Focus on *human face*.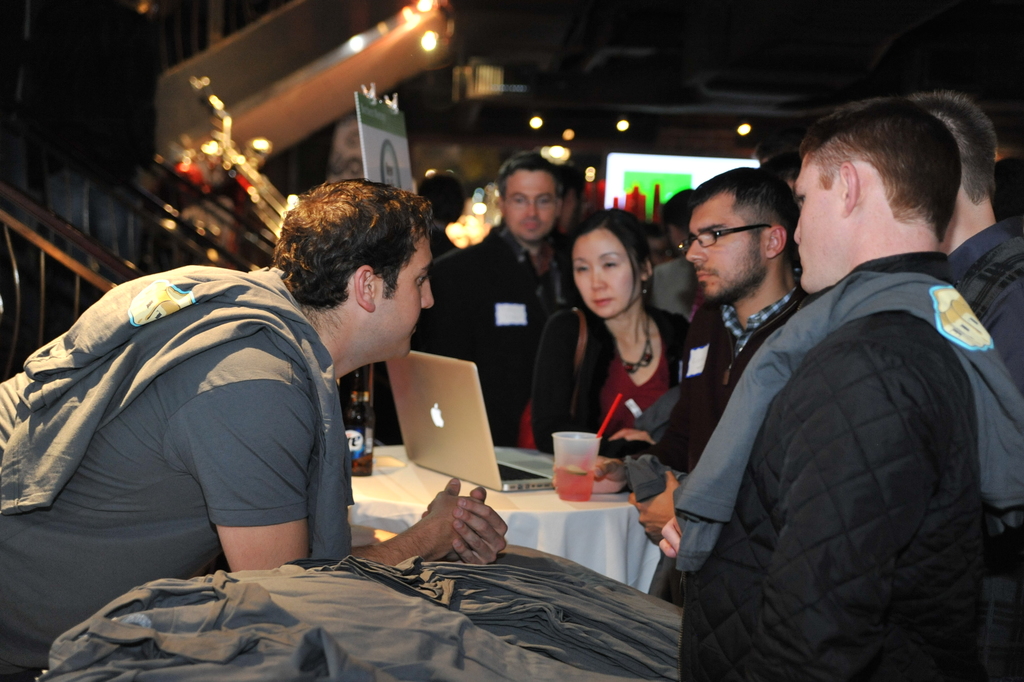
Focused at detection(795, 163, 847, 290).
